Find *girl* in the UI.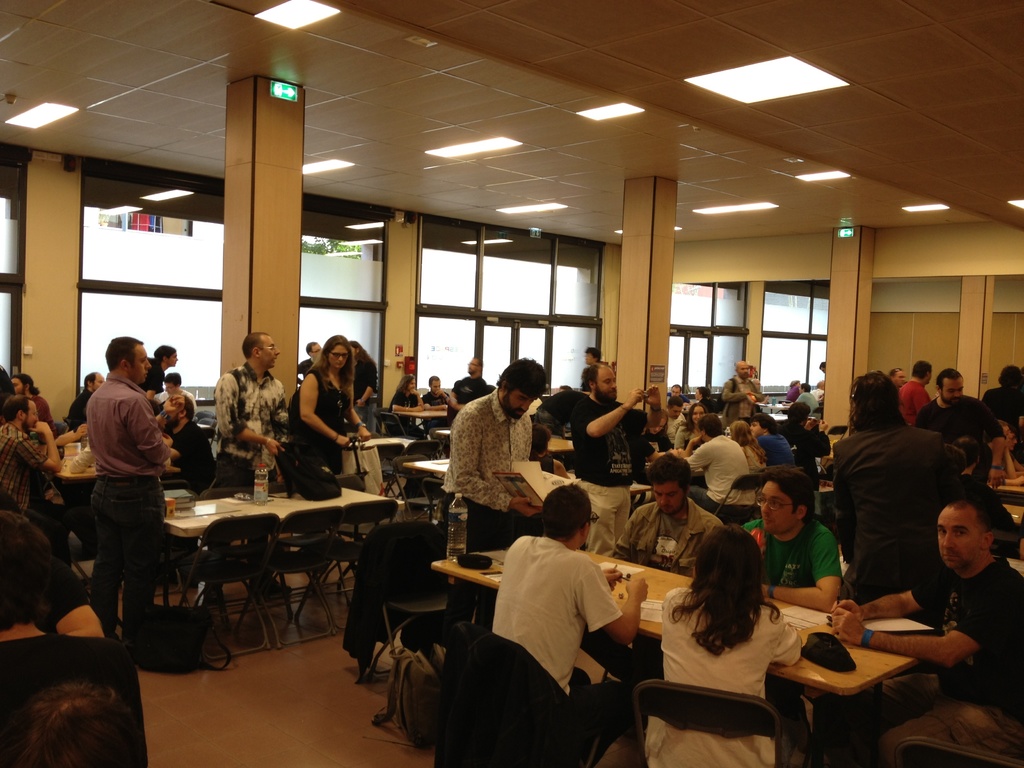
UI element at [left=641, top=522, right=815, bottom=767].
